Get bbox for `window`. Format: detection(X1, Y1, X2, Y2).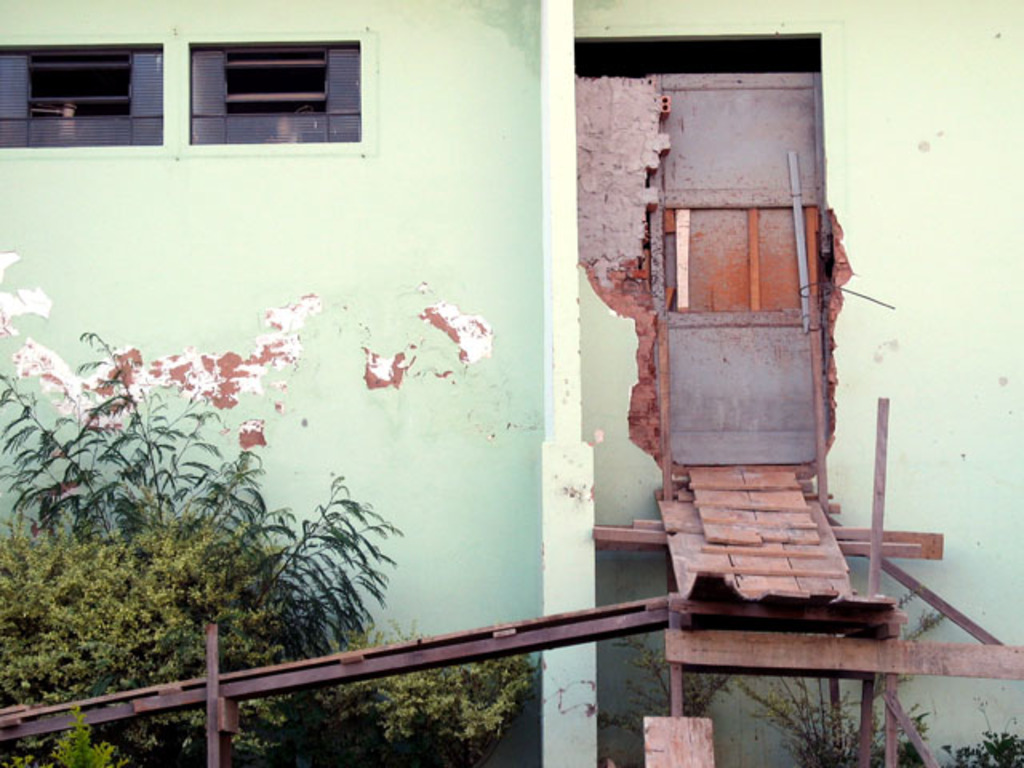
detection(162, 16, 360, 138).
